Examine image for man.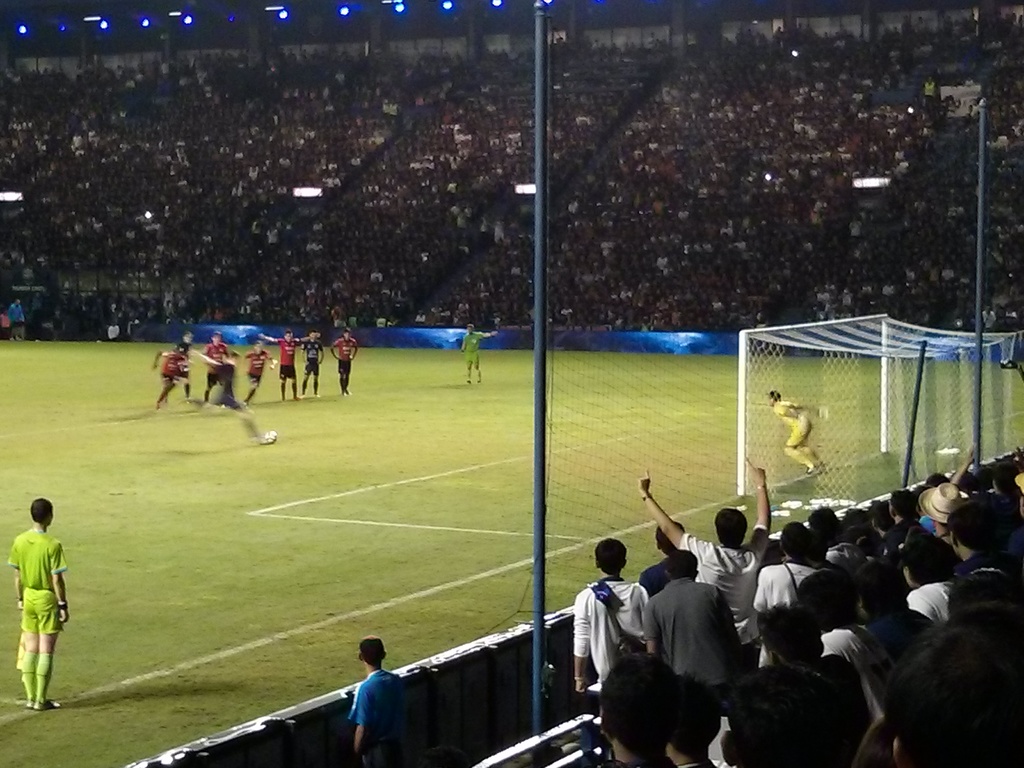
Examination result: x1=645 y1=554 x2=748 y2=696.
